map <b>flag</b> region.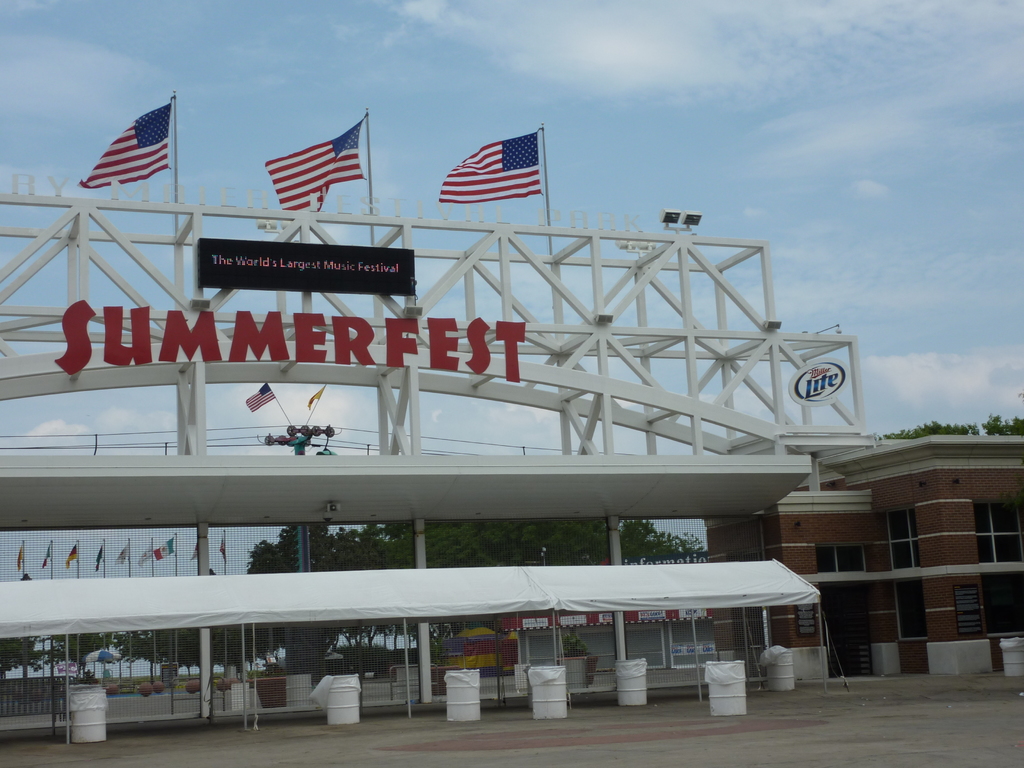
Mapped to (42,543,50,568).
